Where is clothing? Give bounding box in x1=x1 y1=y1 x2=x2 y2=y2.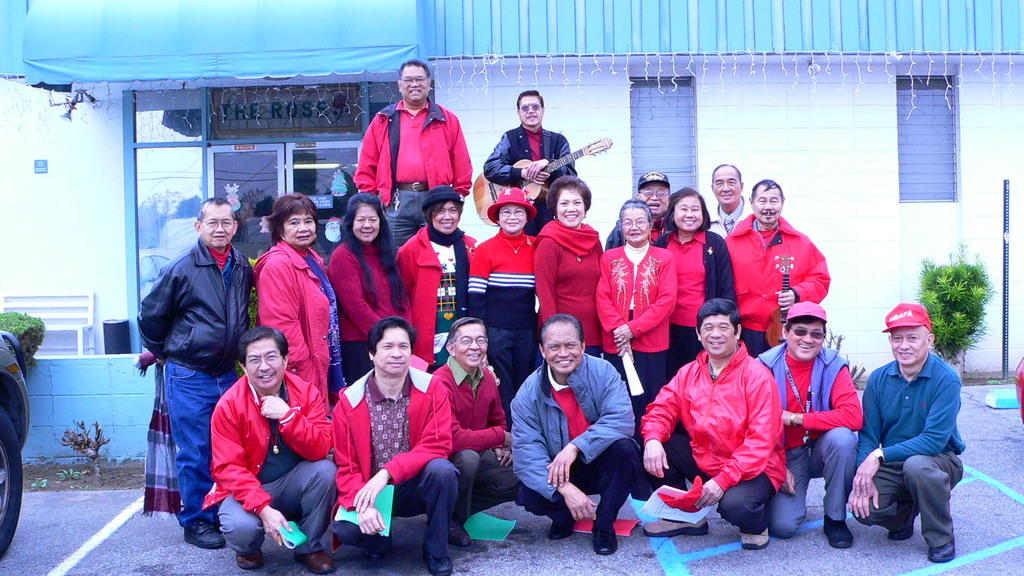
x1=134 y1=240 x2=255 y2=524.
